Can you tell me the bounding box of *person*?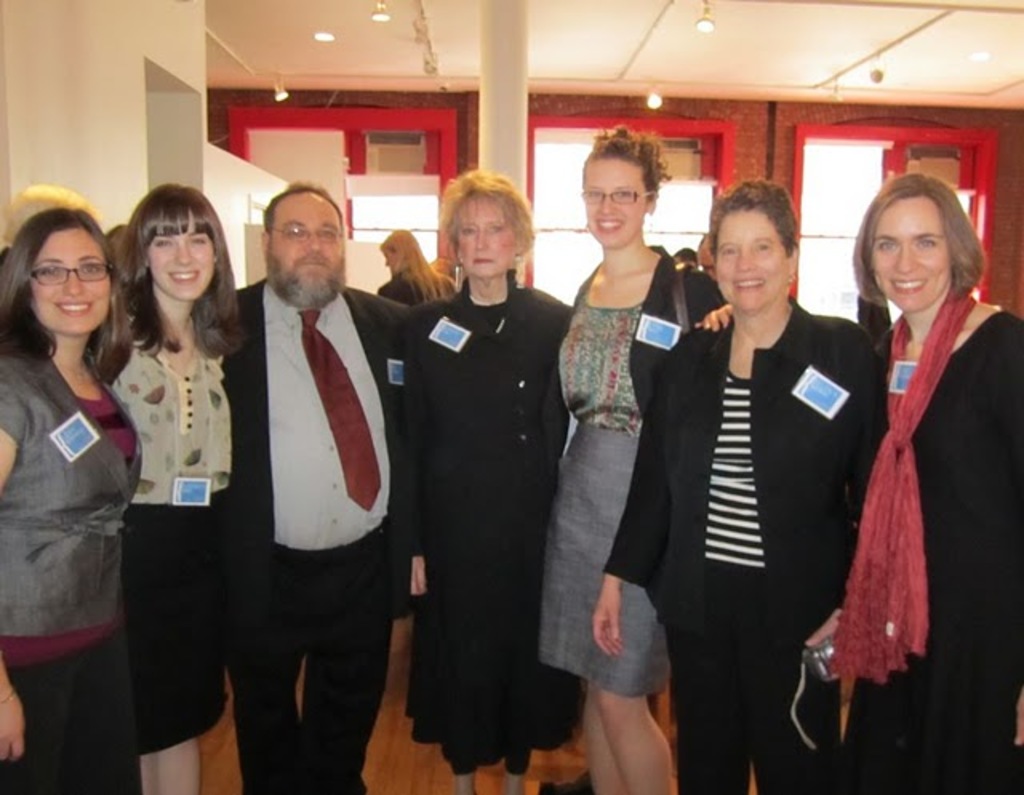
bbox=(102, 182, 254, 793).
